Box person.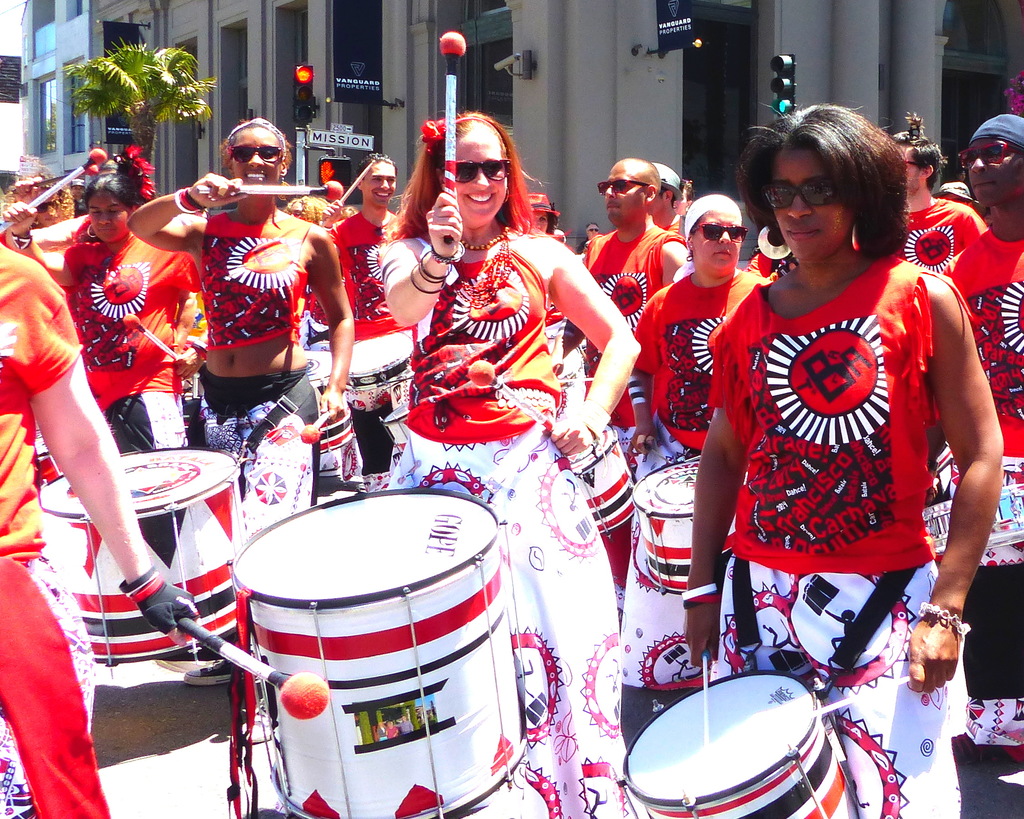
<region>335, 162, 408, 332</region>.
